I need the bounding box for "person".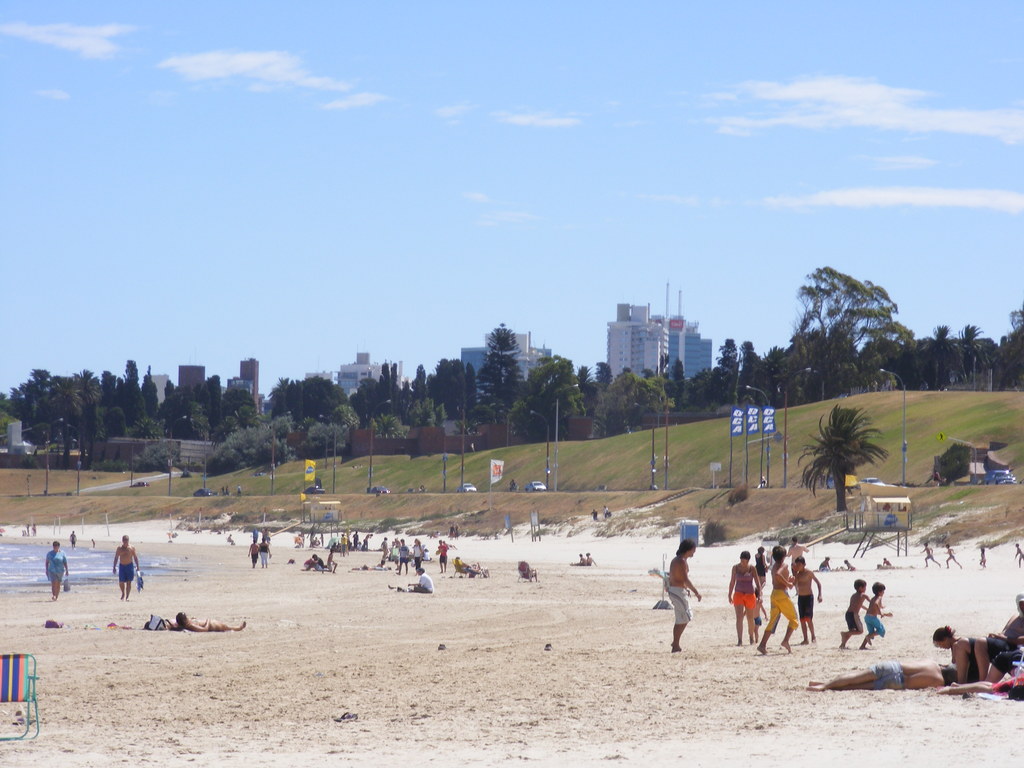
Here it is: bbox=(928, 635, 1023, 694).
